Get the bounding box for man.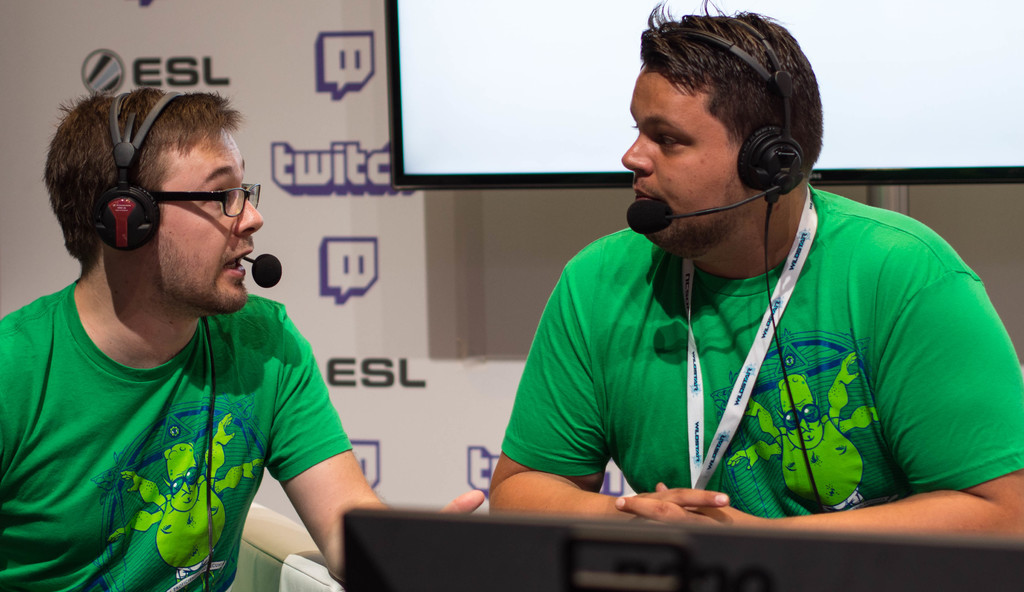
488/0/1023/543.
